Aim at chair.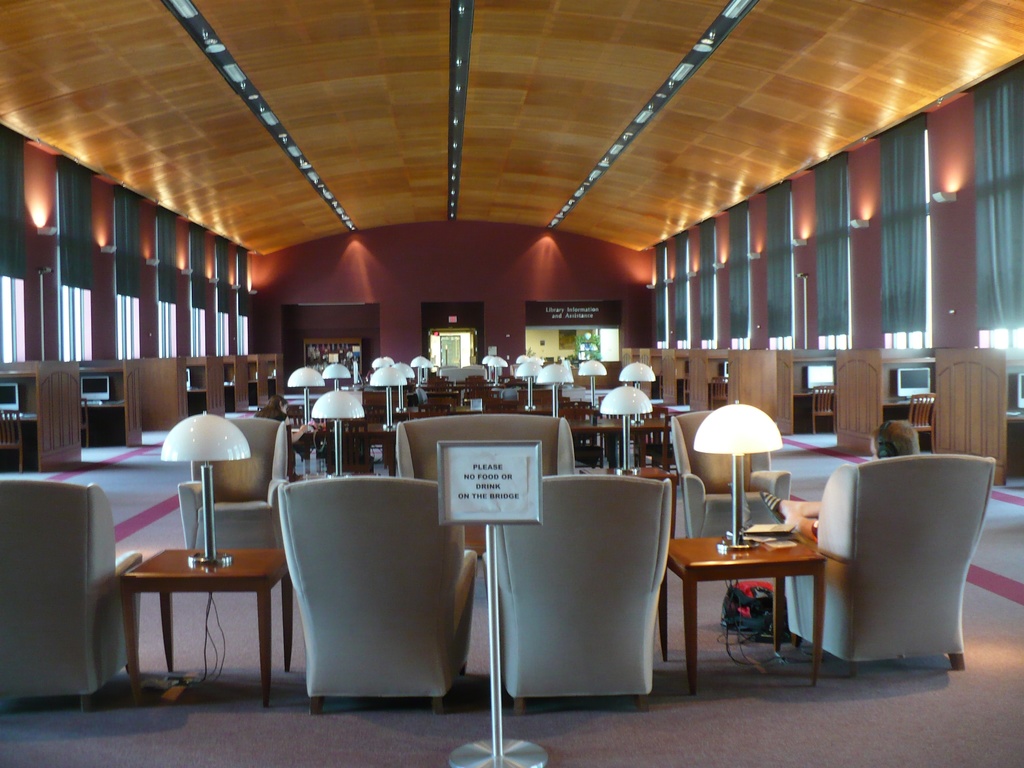
Aimed at crop(669, 410, 792, 538).
